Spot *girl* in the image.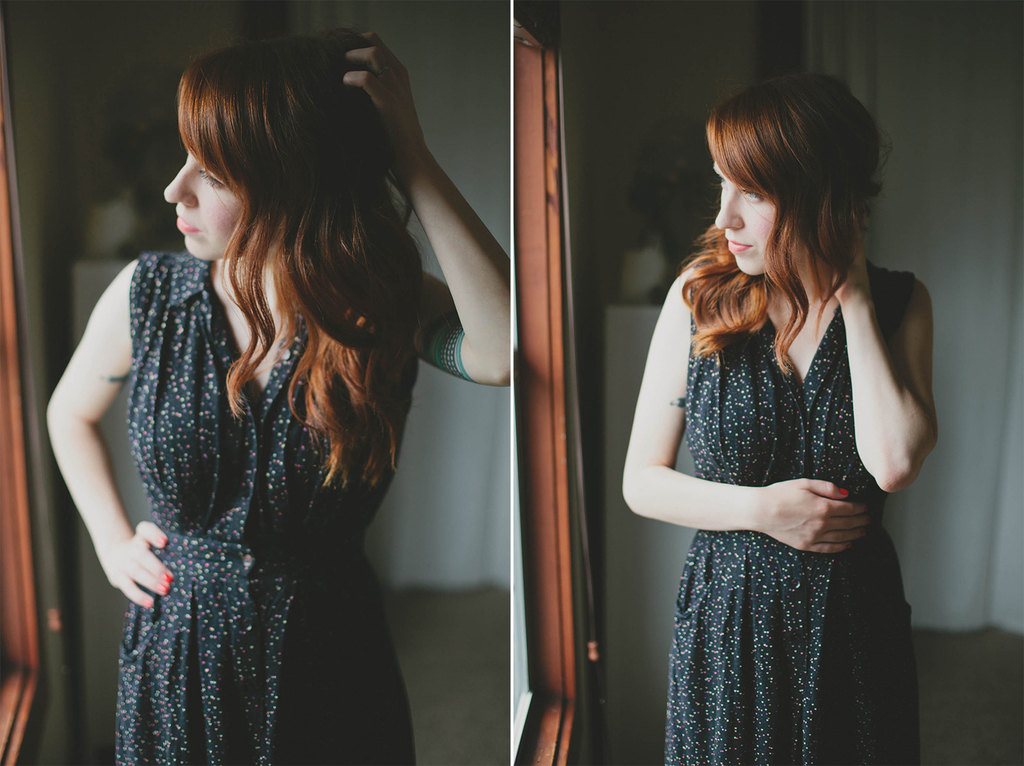
*girl* found at (x1=621, y1=75, x2=941, y2=765).
